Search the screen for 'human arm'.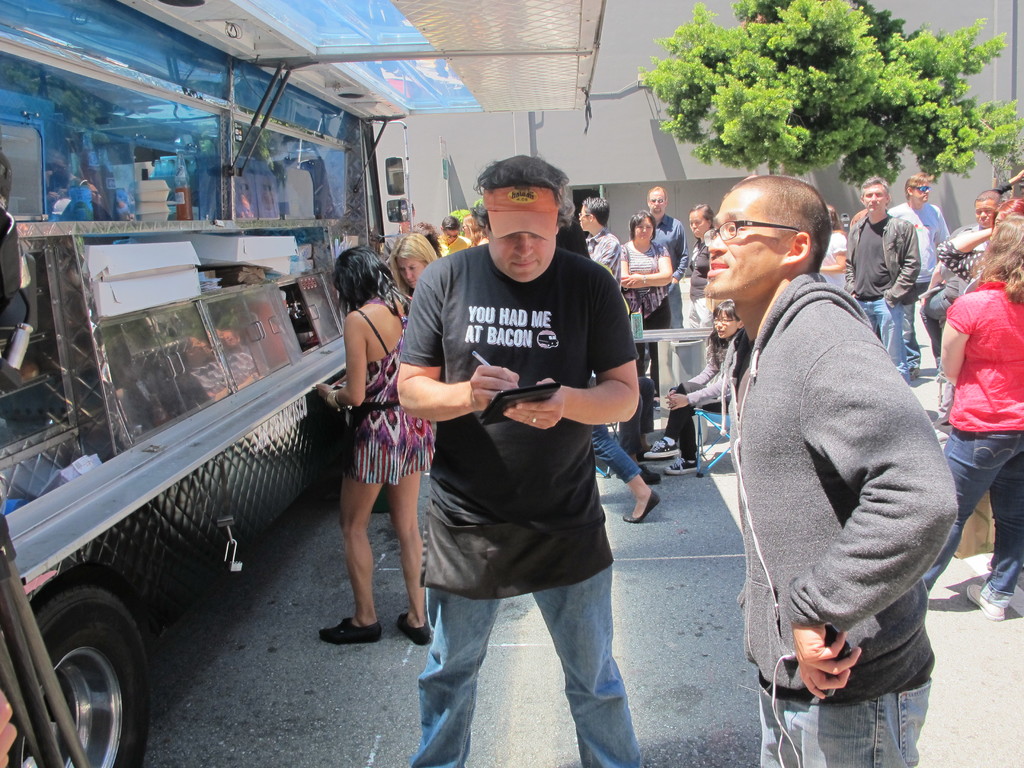
Found at x1=931, y1=223, x2=999, y2=266.
